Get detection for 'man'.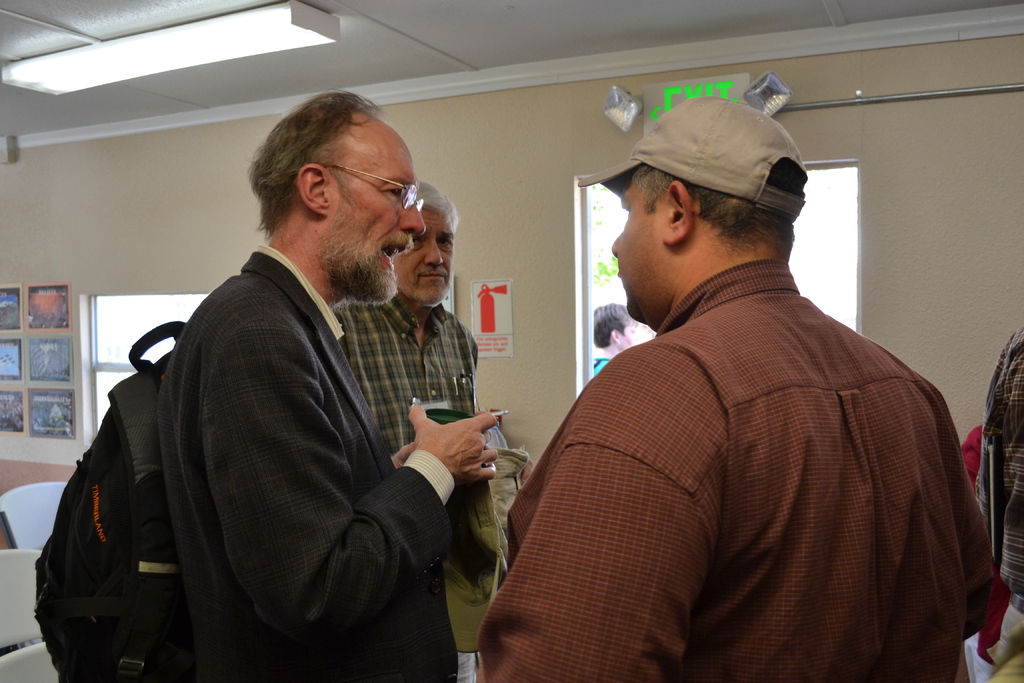
Detection: [512,115,983,679].
